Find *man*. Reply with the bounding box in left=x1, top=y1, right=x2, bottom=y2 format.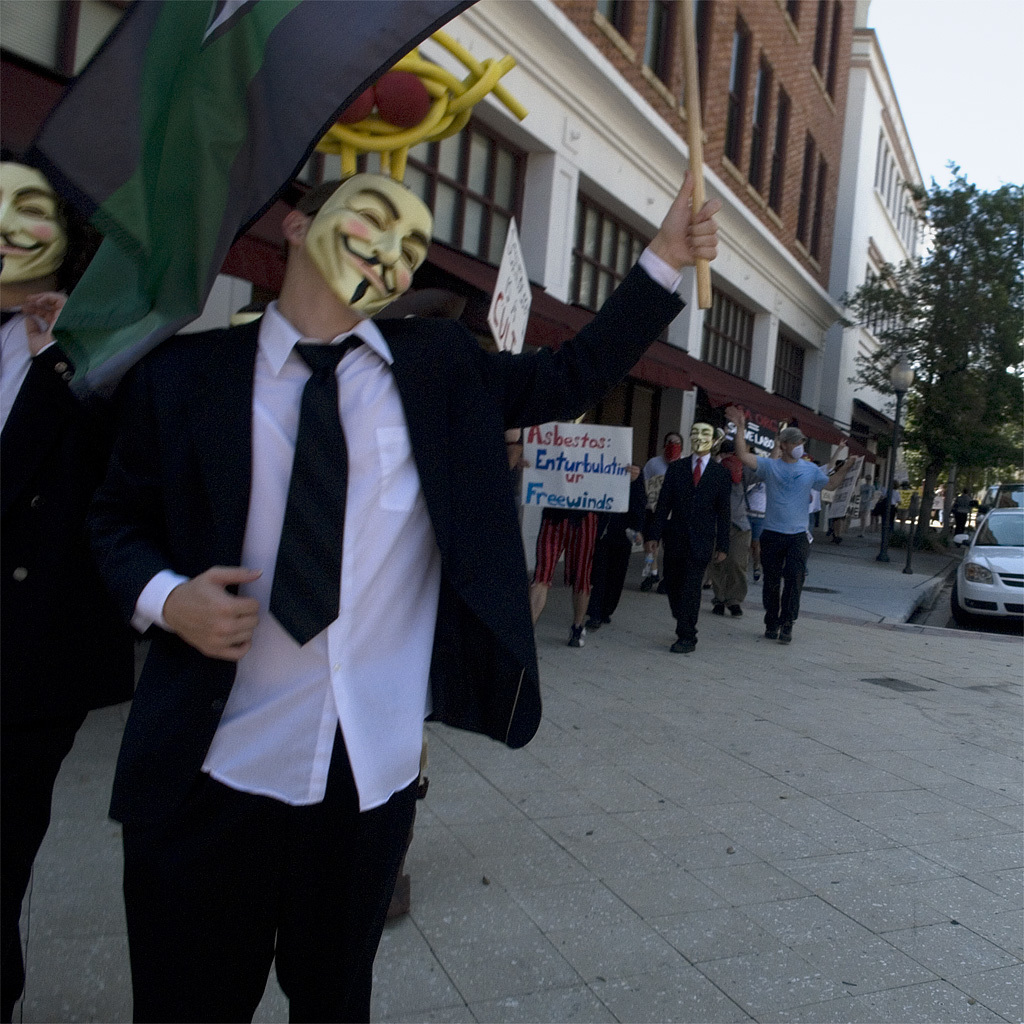
left=532, top=405, right=591, bottom=656.
